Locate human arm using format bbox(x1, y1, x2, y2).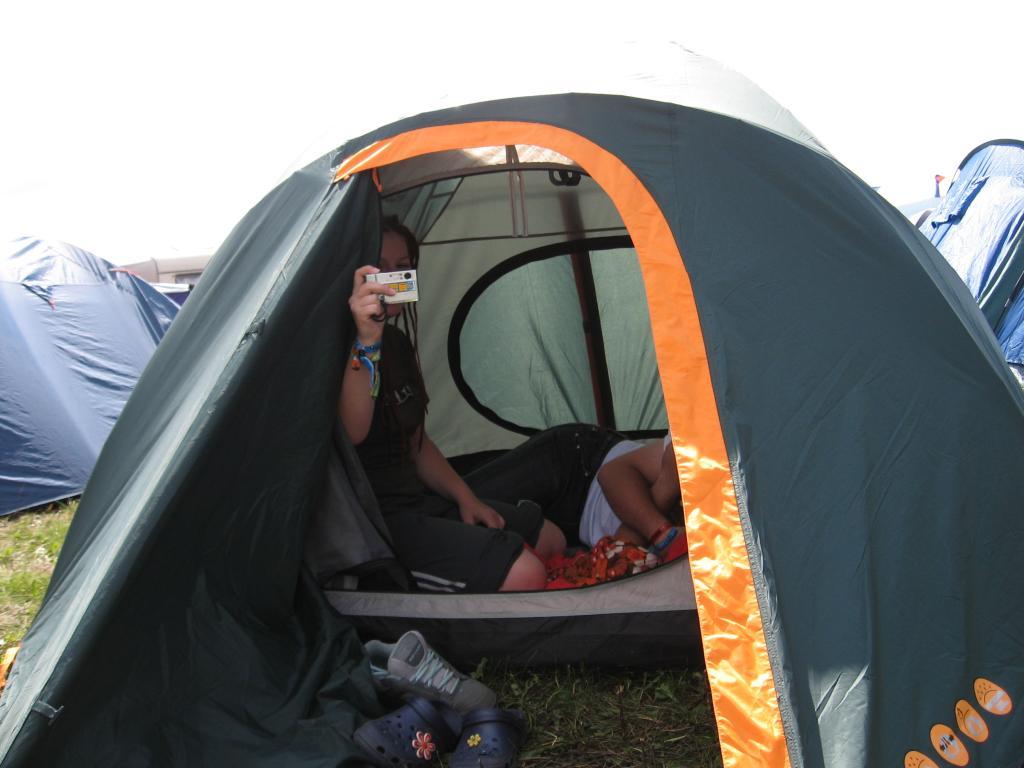
bbox(597, 435, 675, 550).
